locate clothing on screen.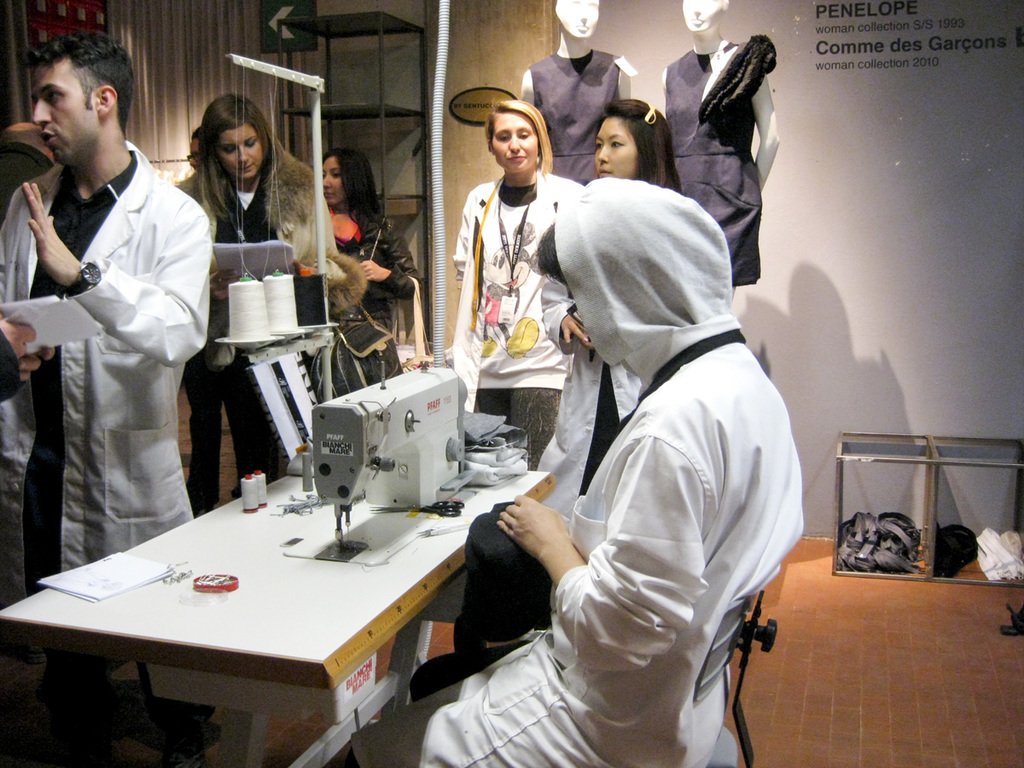
On screen at 185:141:351:516.
